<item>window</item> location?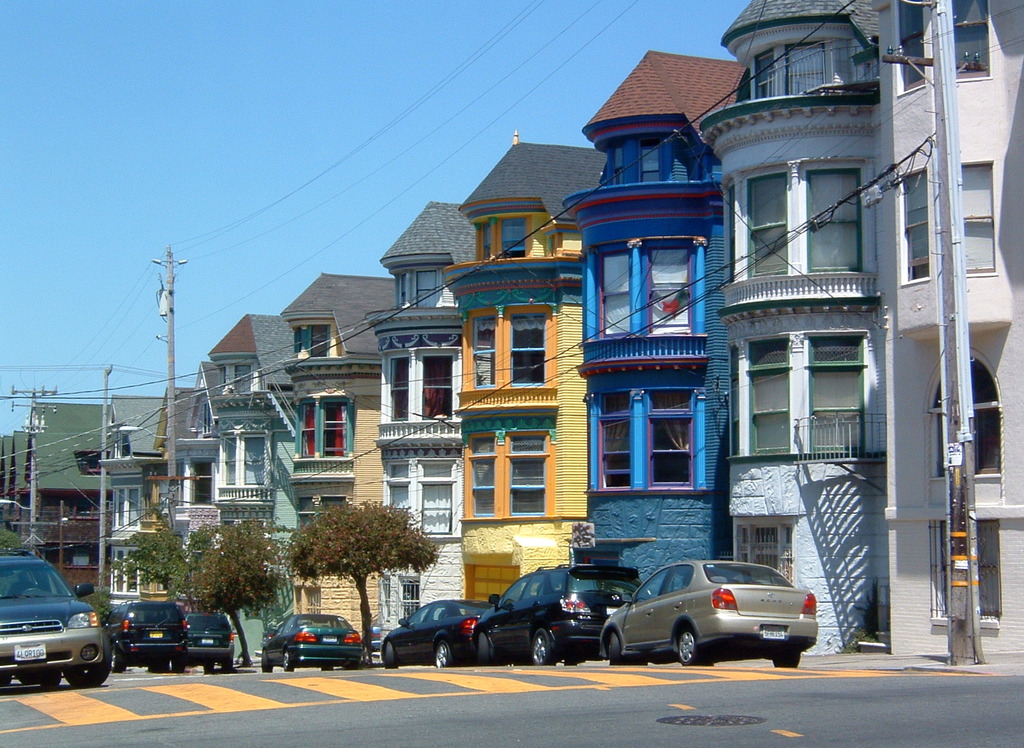
{"x1": 294, "y1": 583, "x2": 321, "y2": 615}
